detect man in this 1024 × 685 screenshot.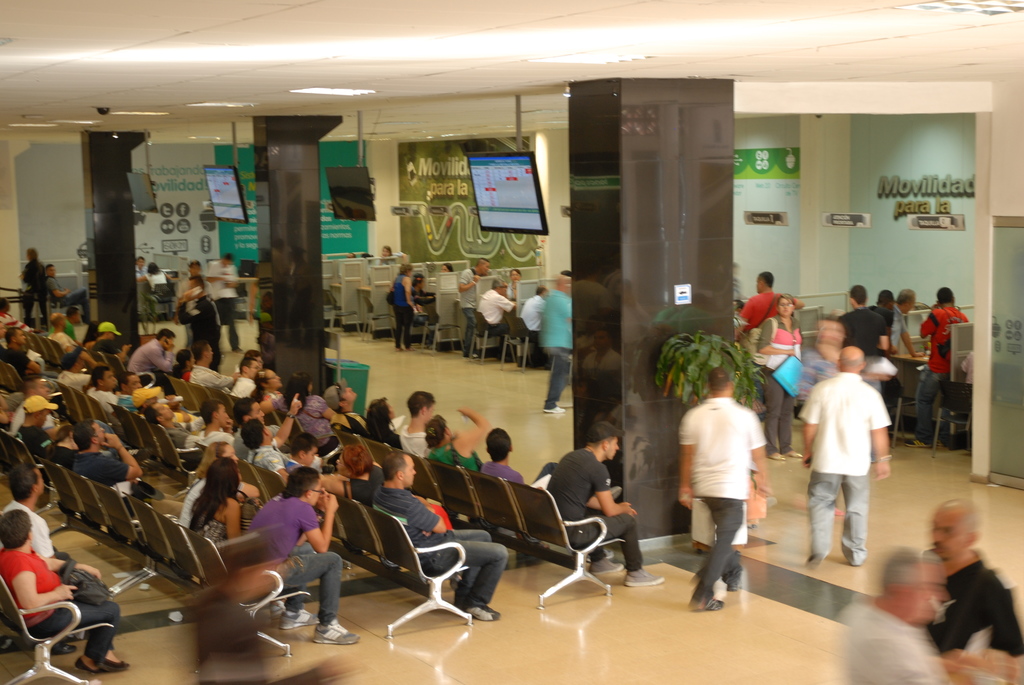
Detection: [236,388,299,477].
